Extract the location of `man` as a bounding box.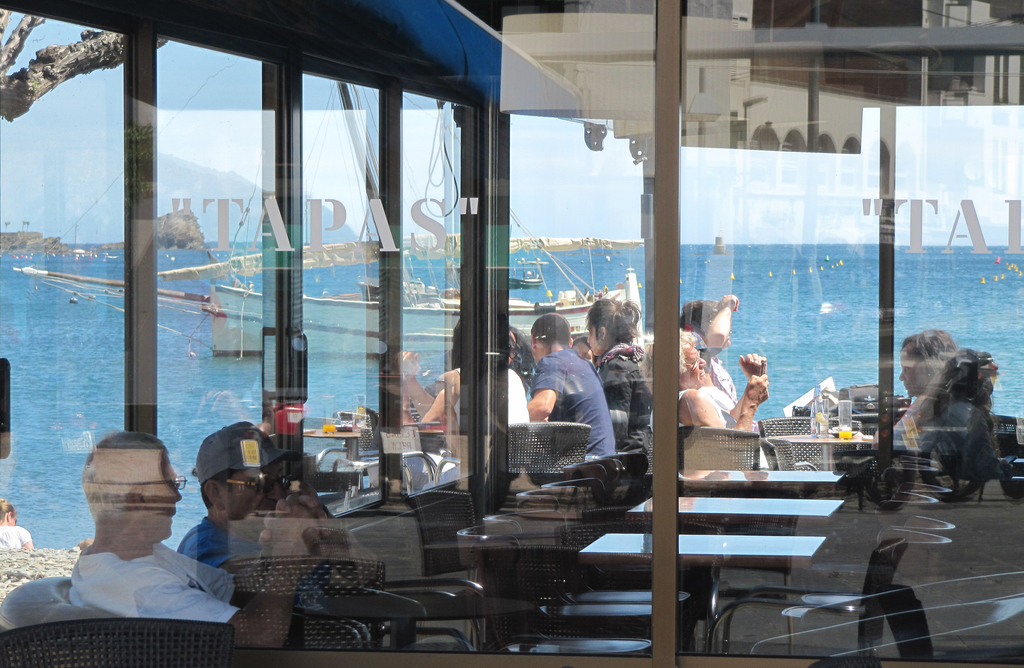
(left=175, top=423, right=378, bottom=591).
